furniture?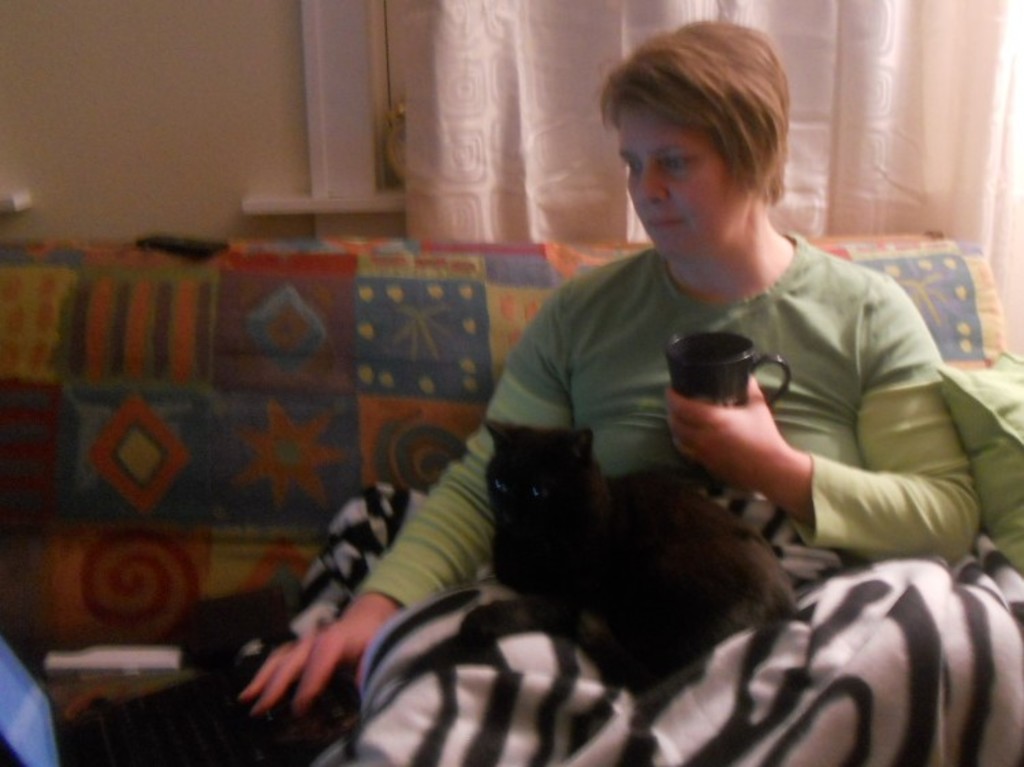
locate(0, 226, 1023, 766)
